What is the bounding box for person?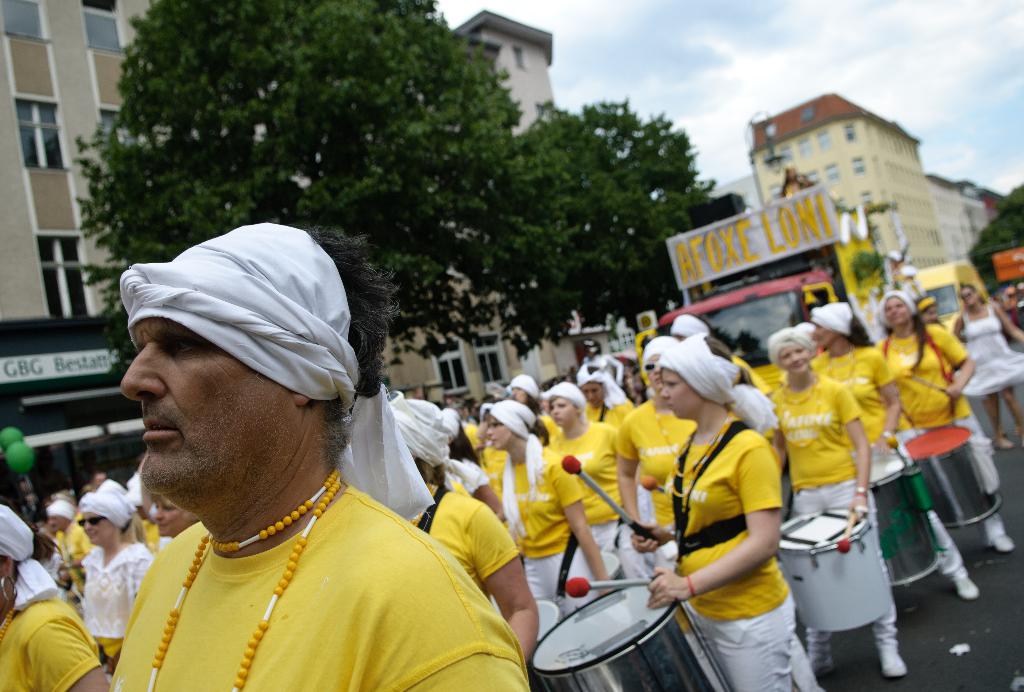
[x1=111, y1=211, x2=529, y2=691].
